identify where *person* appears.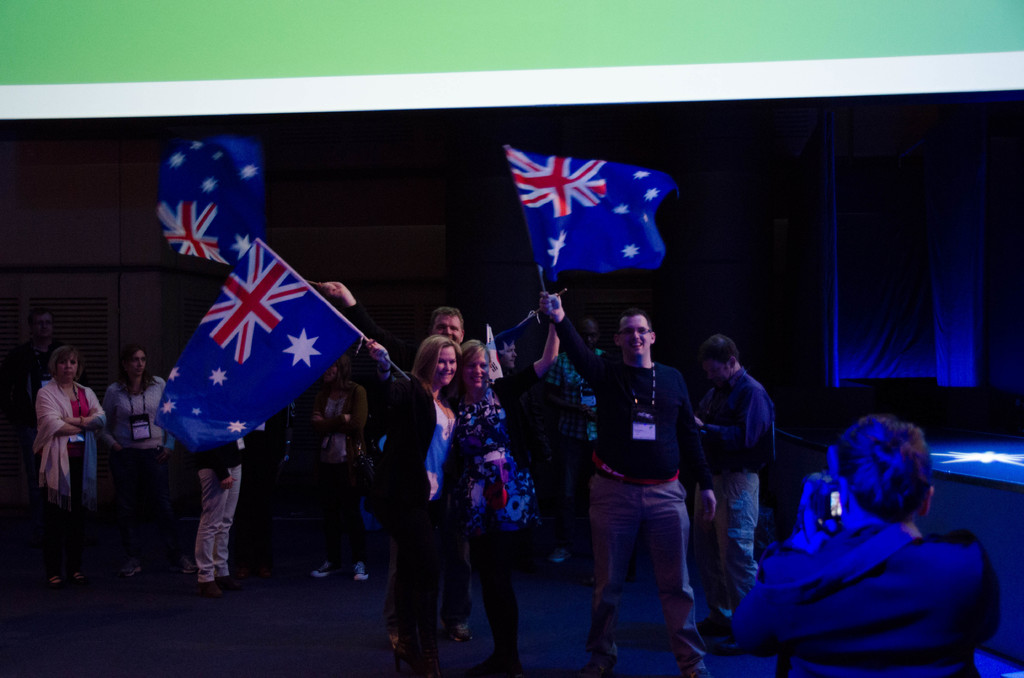
Appears at [695,326,781,658].
